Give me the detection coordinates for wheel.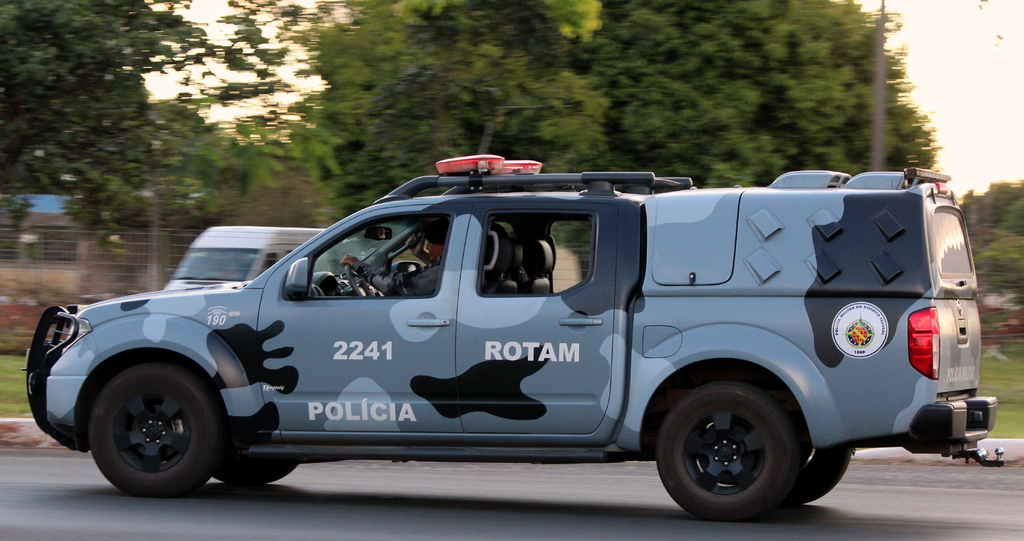
212/458/292/487.
